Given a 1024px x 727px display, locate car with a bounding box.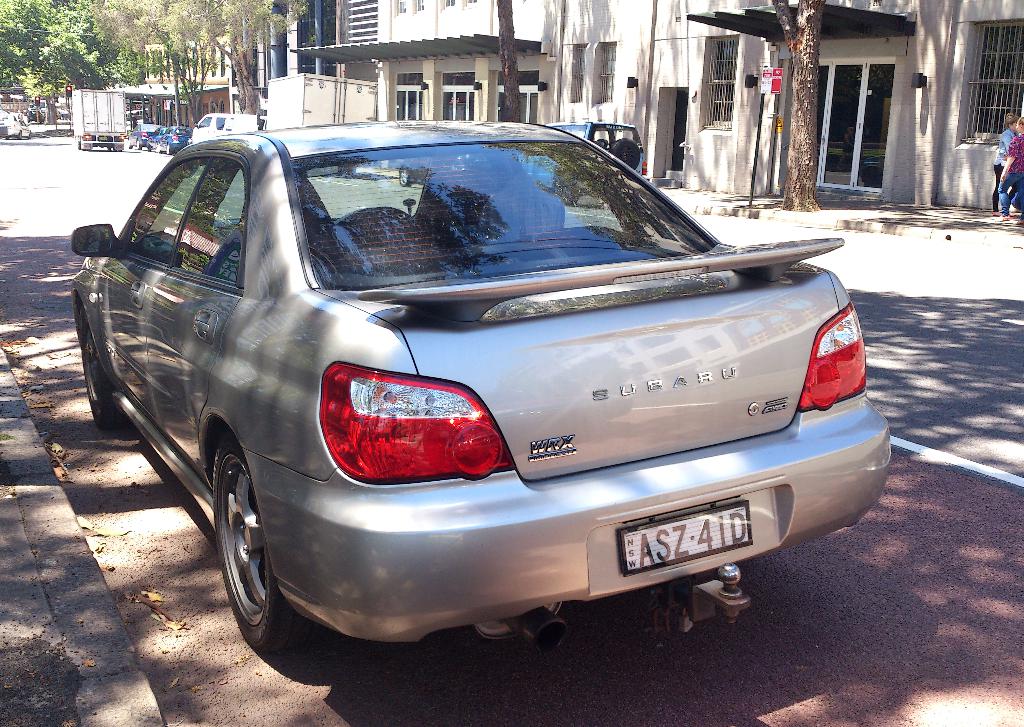
Located: rect(545, 120, 649, 179).
